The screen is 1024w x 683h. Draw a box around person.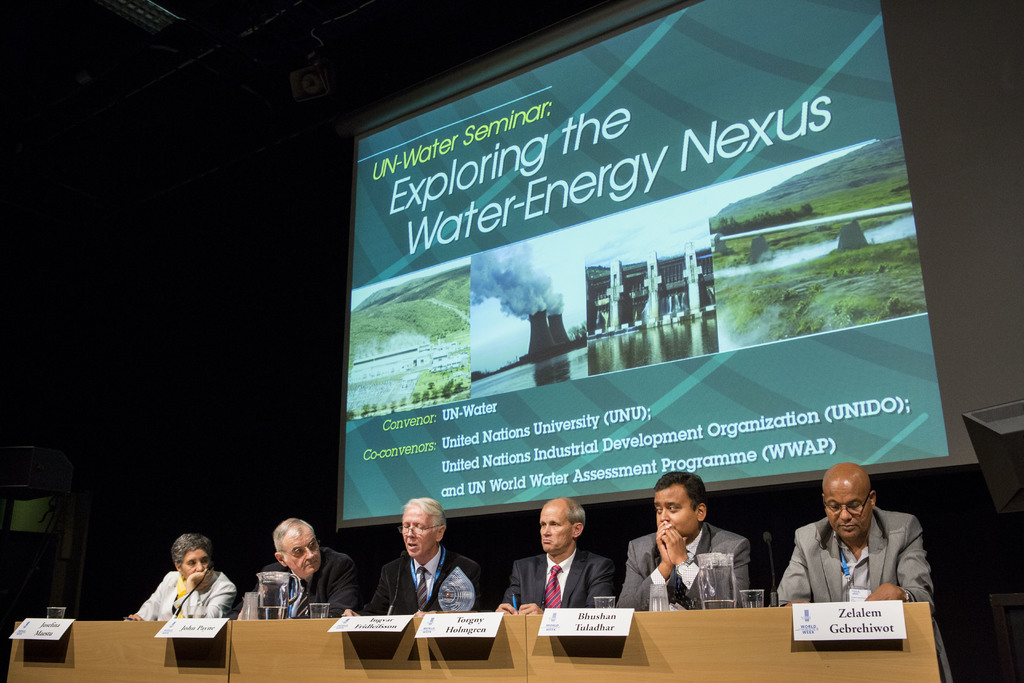
rect(236, 518, 353, 618).
